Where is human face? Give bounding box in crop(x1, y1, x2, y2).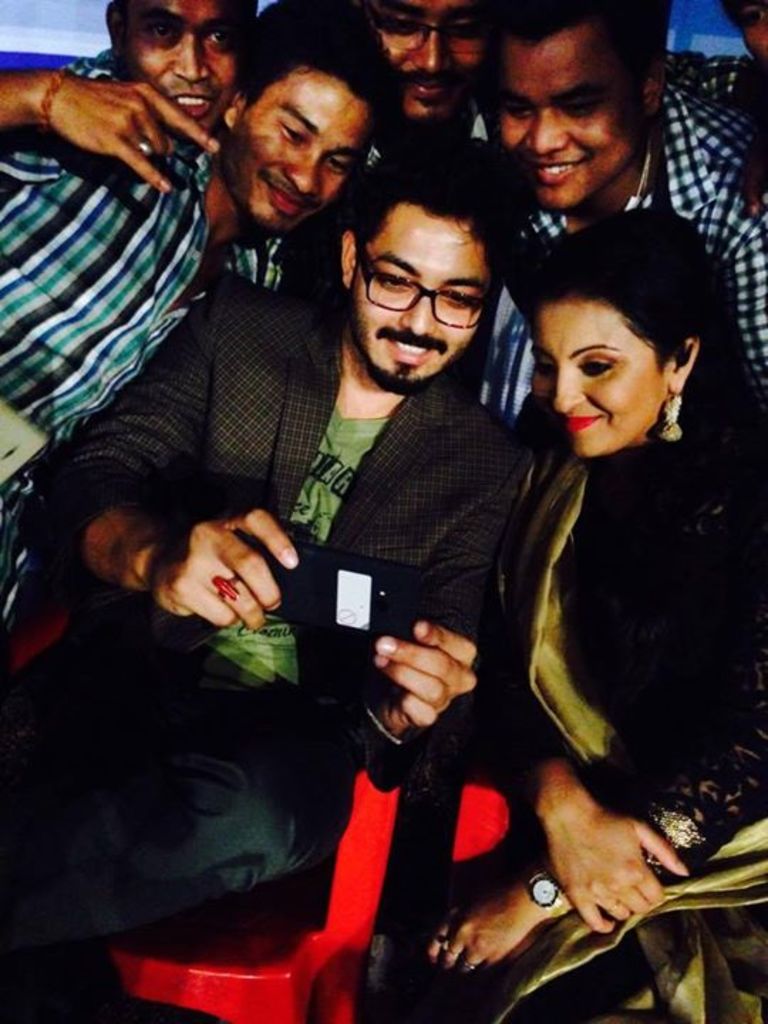
crop(728, 0, 767, 60).
